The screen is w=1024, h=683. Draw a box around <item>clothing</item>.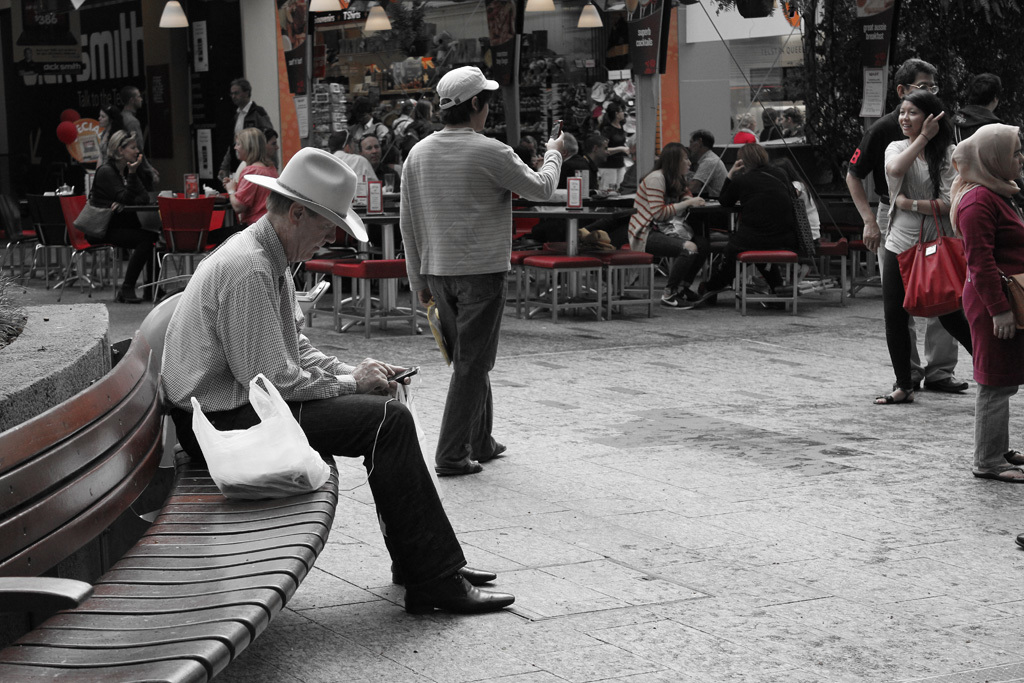
(348,114,386,154).
